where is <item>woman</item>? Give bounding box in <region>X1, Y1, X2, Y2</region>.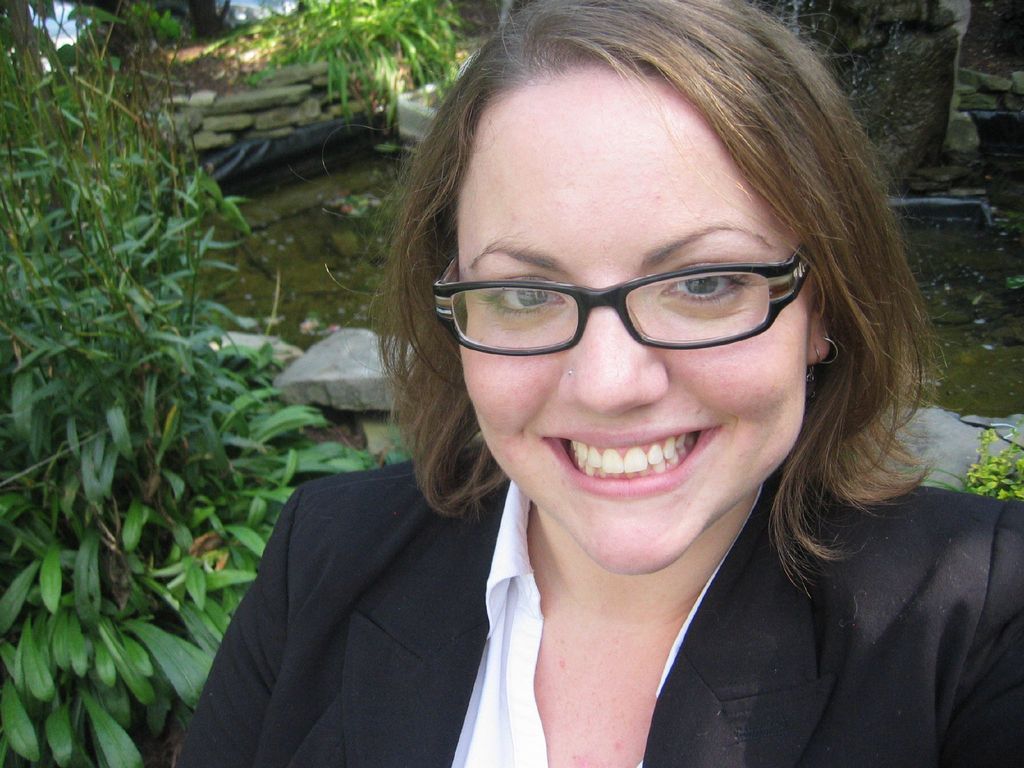
<region>177, 40, 1007, 761</region>.
